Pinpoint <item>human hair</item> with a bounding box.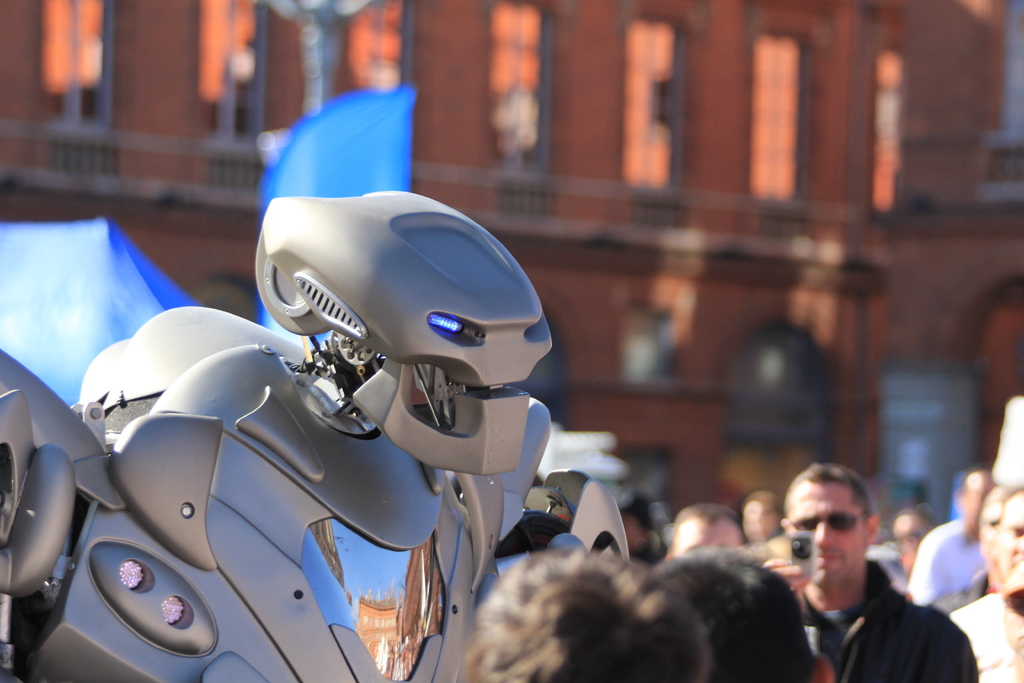
detection(997, 482, 1023, 516).
